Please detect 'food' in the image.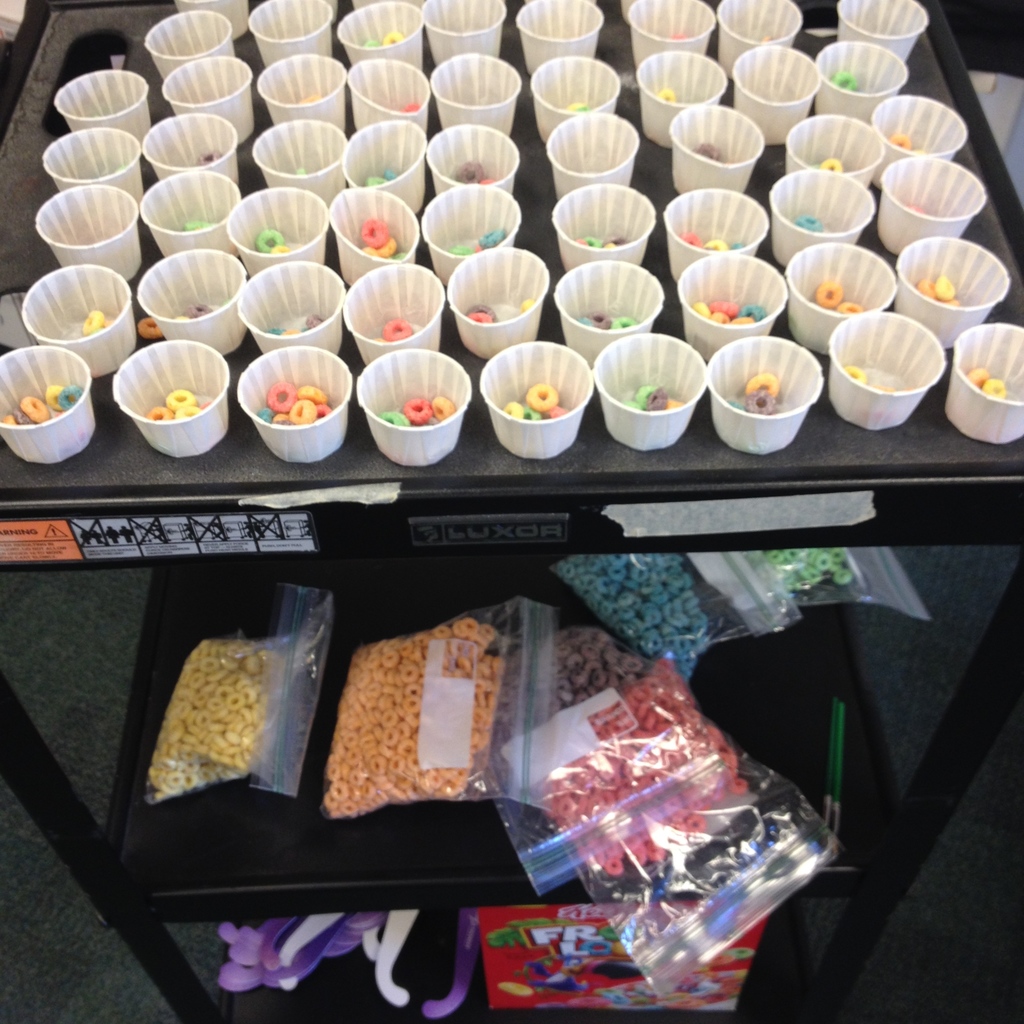
l=819, t=154, r=844, b=173.
